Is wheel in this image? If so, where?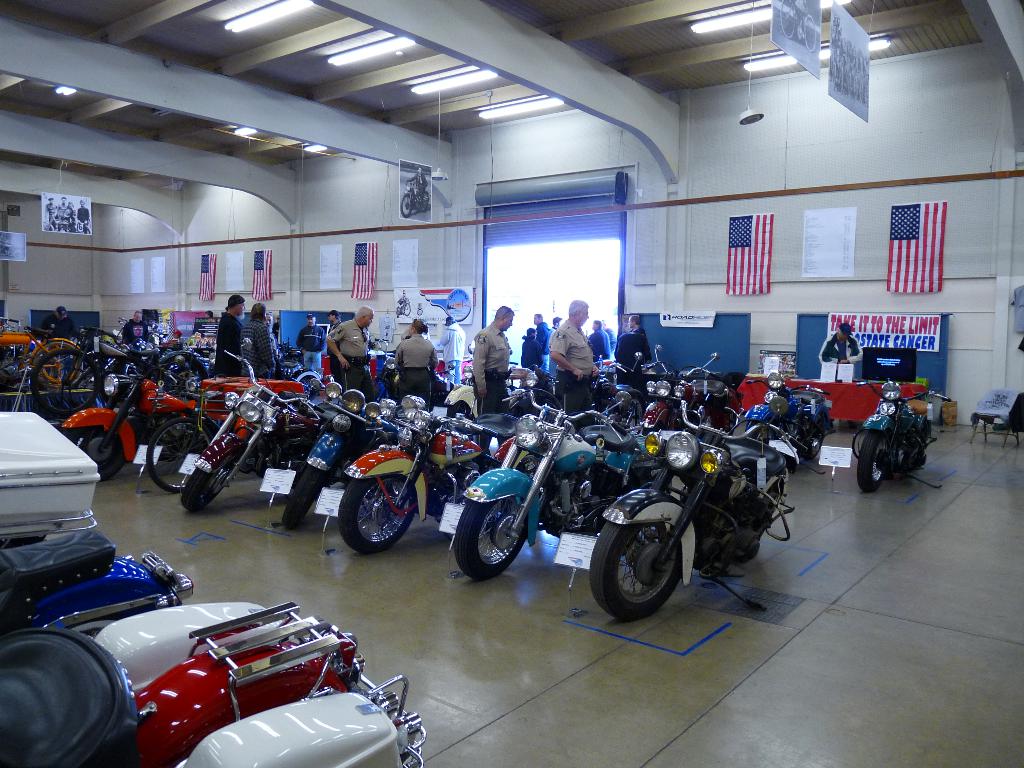
Yes, at detection(31, 348, 98, 417).
